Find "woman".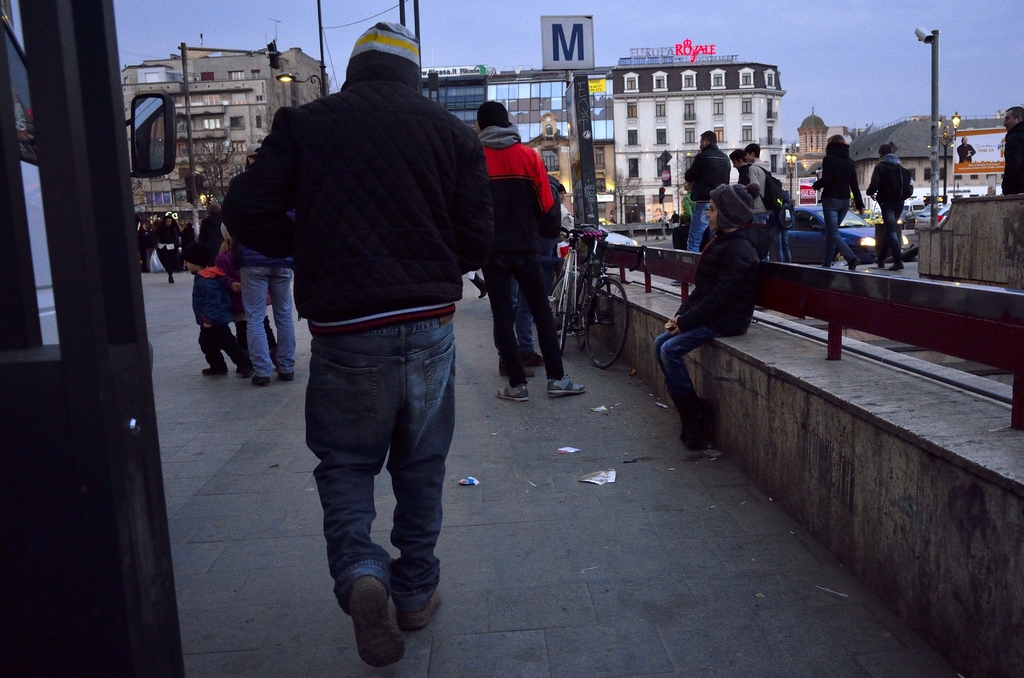
rect(862, 144, 913, 273).
